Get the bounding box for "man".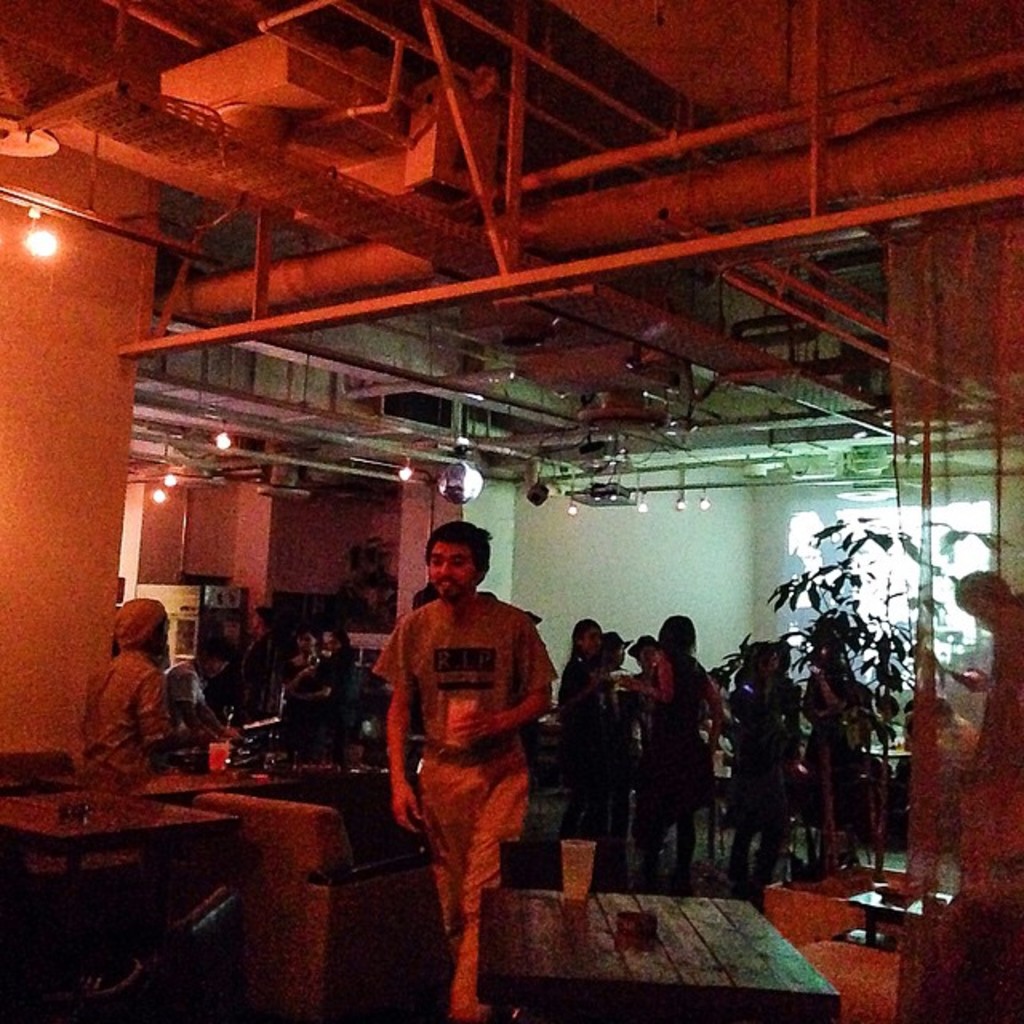
<bbox>958, 562, 1022, 877</bbox>.
